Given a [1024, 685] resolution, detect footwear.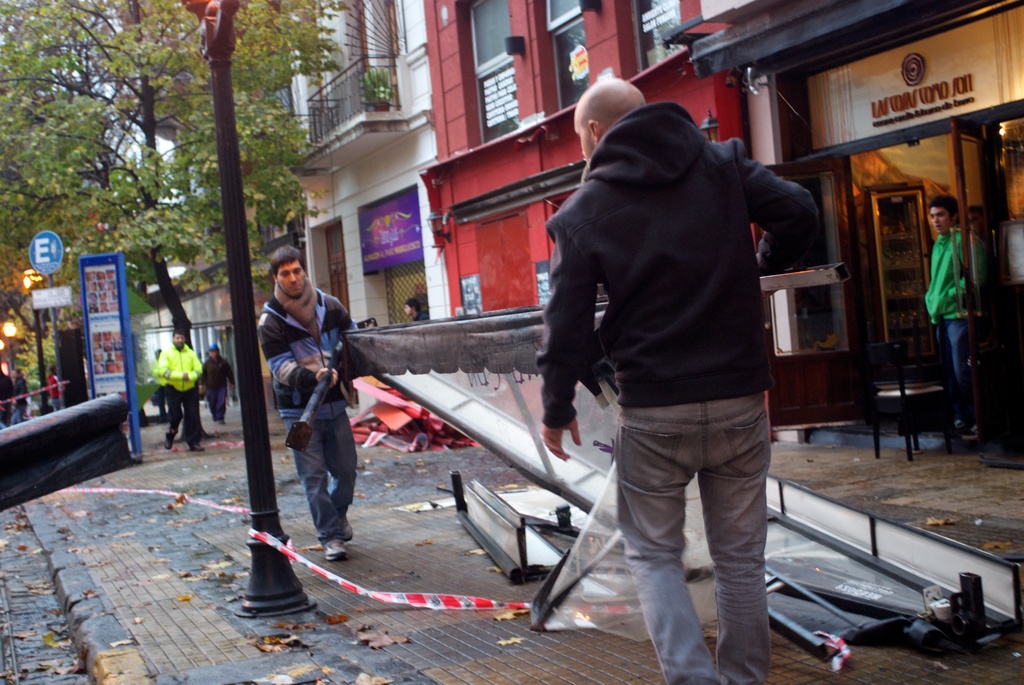
bbox=(164, 431, 174, 448).
